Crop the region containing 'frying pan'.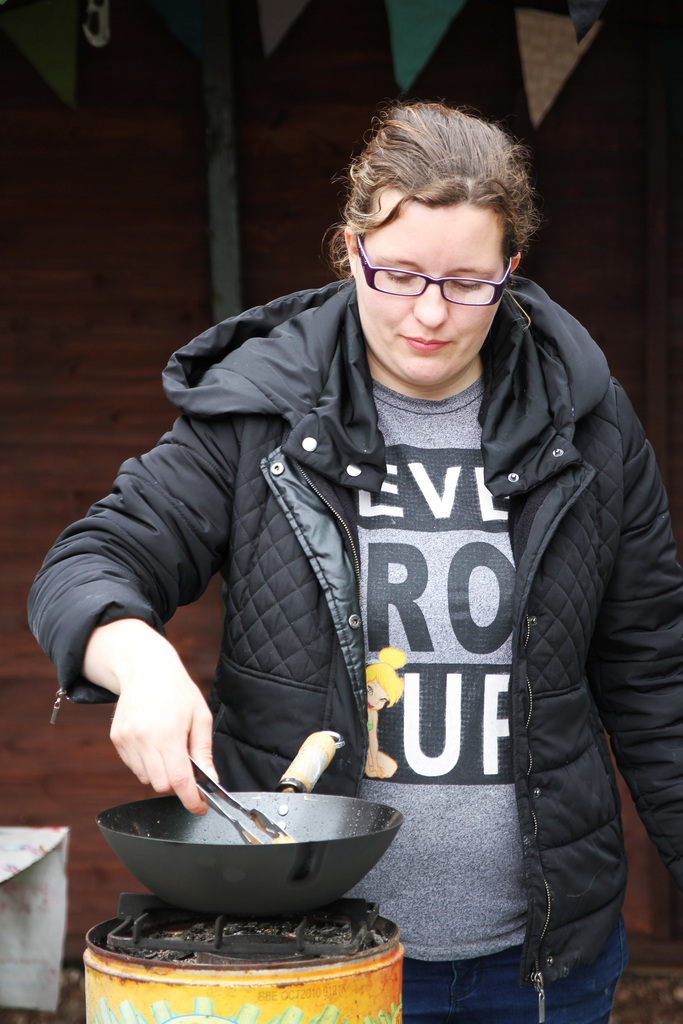
Crop region: [106,707,394,963].
